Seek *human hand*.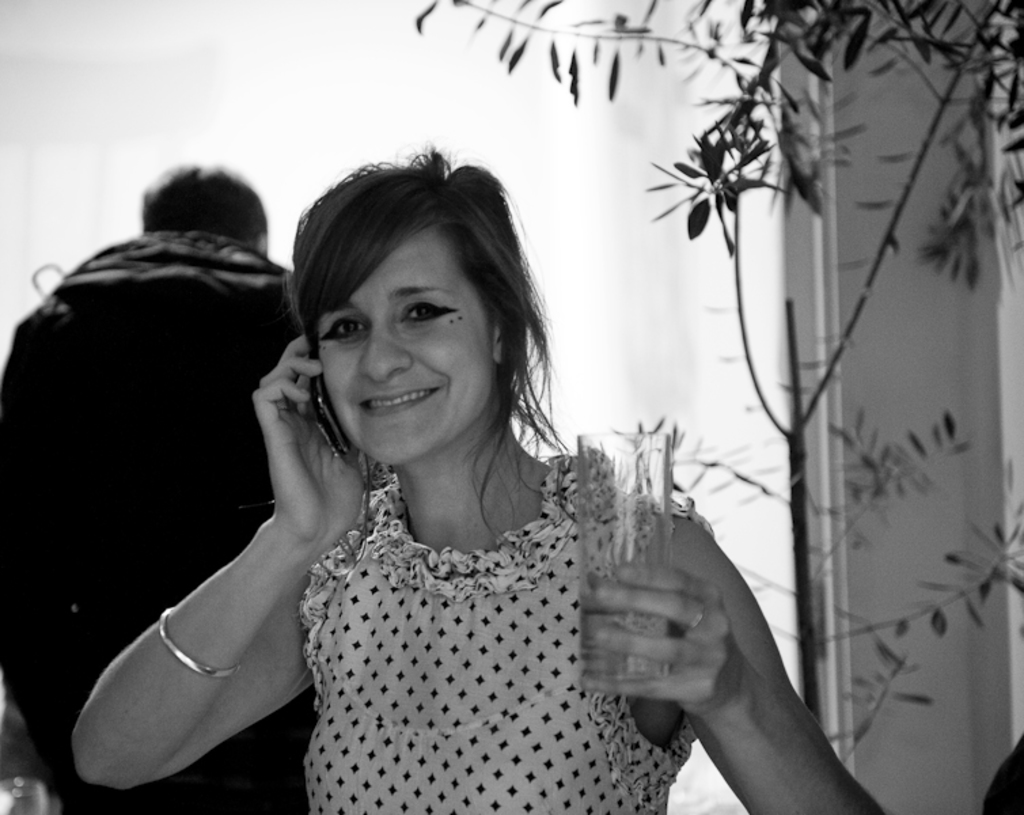
detection(227, 326, 342, 615).
